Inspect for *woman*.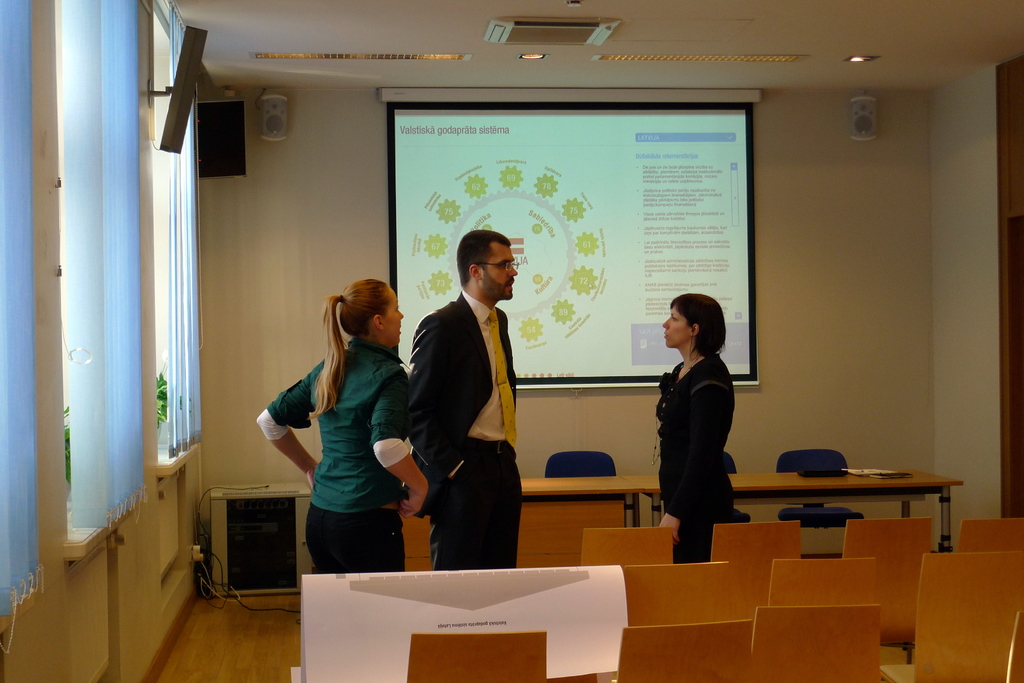
Inspection: select_region(253, 274, 432, 575).
